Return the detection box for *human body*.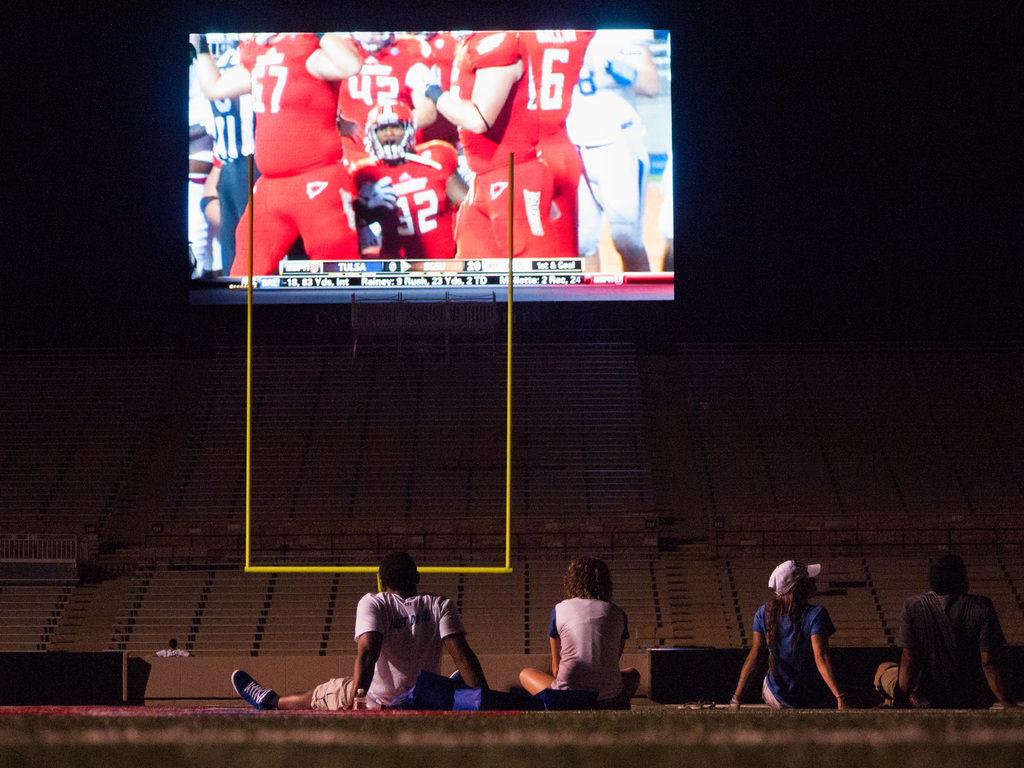
(514, 545, 648, 700).
